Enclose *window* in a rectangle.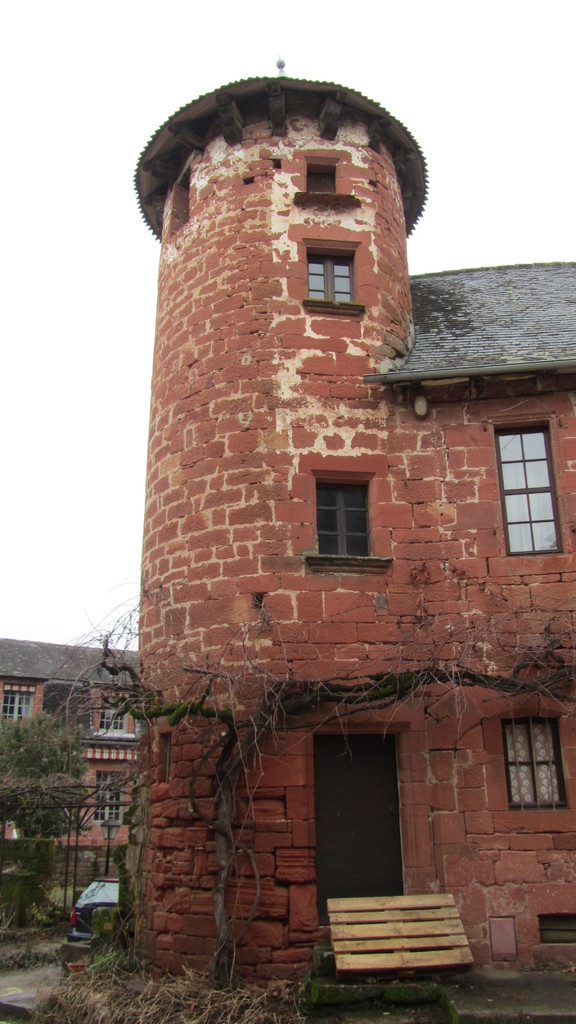
495:426:566:555.
